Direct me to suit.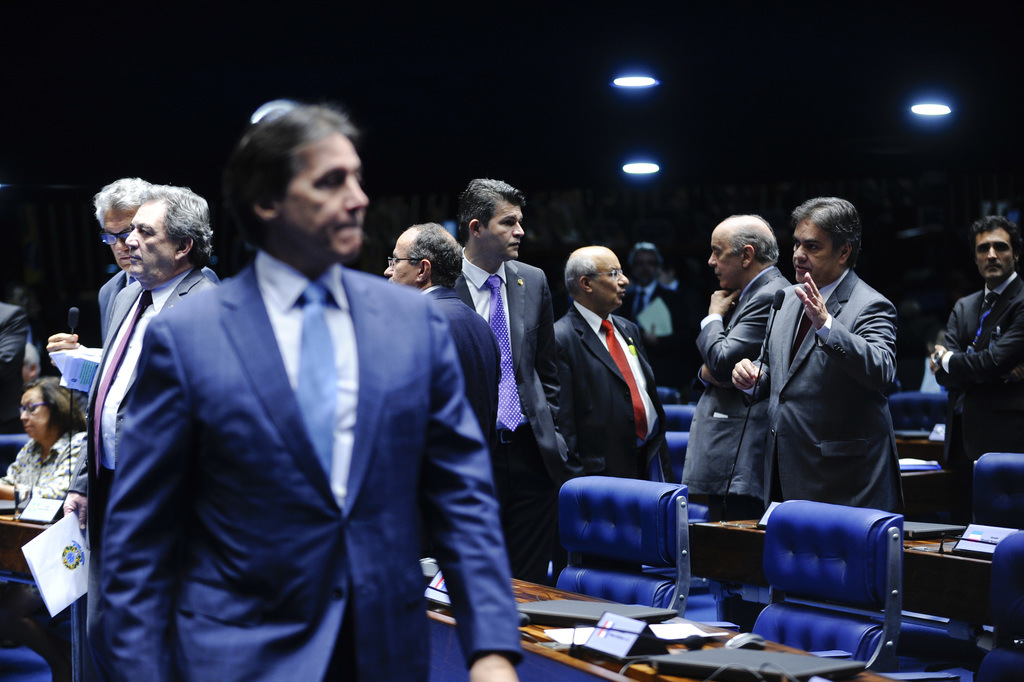
Direction: [740,262,898,527].
